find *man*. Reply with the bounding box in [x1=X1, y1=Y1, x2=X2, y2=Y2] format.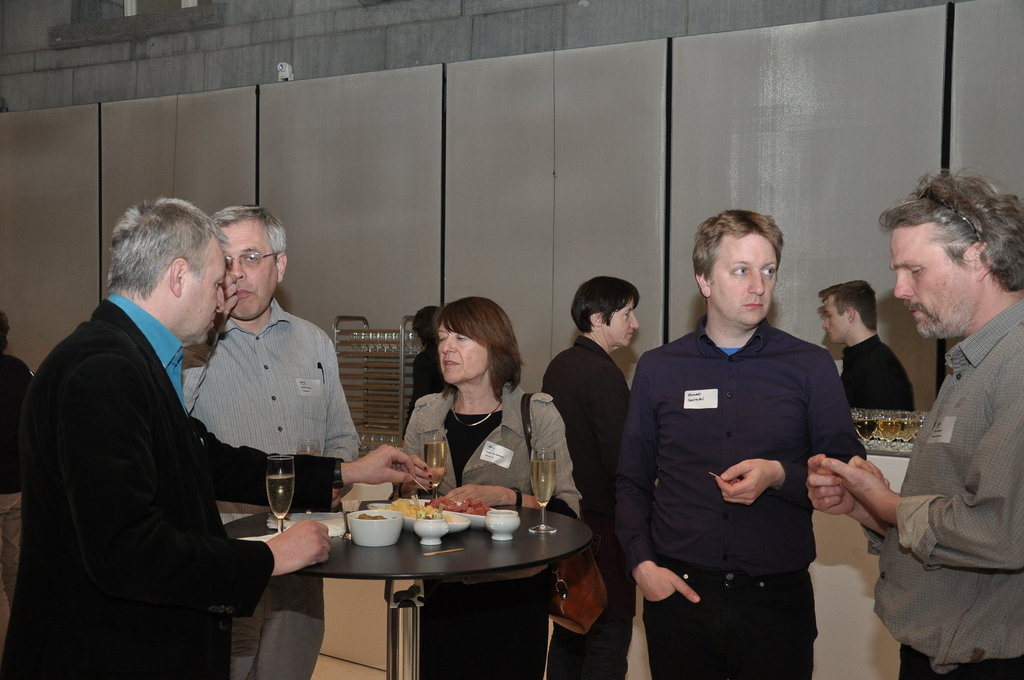
[x1=623, y1=200, x2=884, y2=660].
